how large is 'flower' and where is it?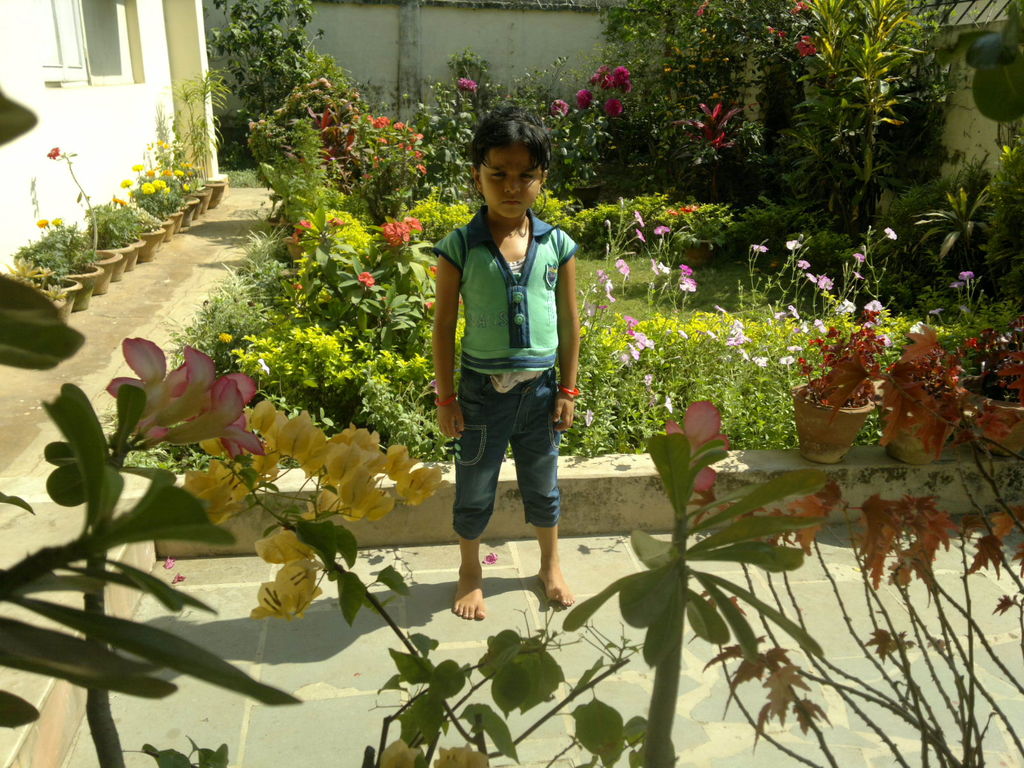
Bounding box: (x1=47, y1=145, x2=64, y2=161).
